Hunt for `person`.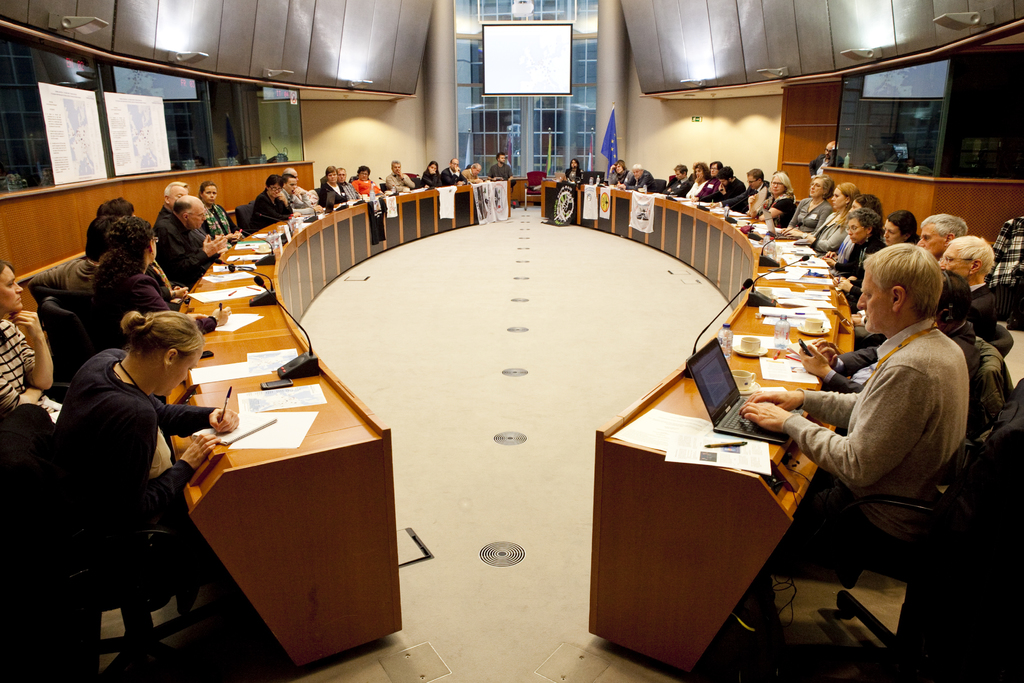
Hunted down at [417,157,442,188].
